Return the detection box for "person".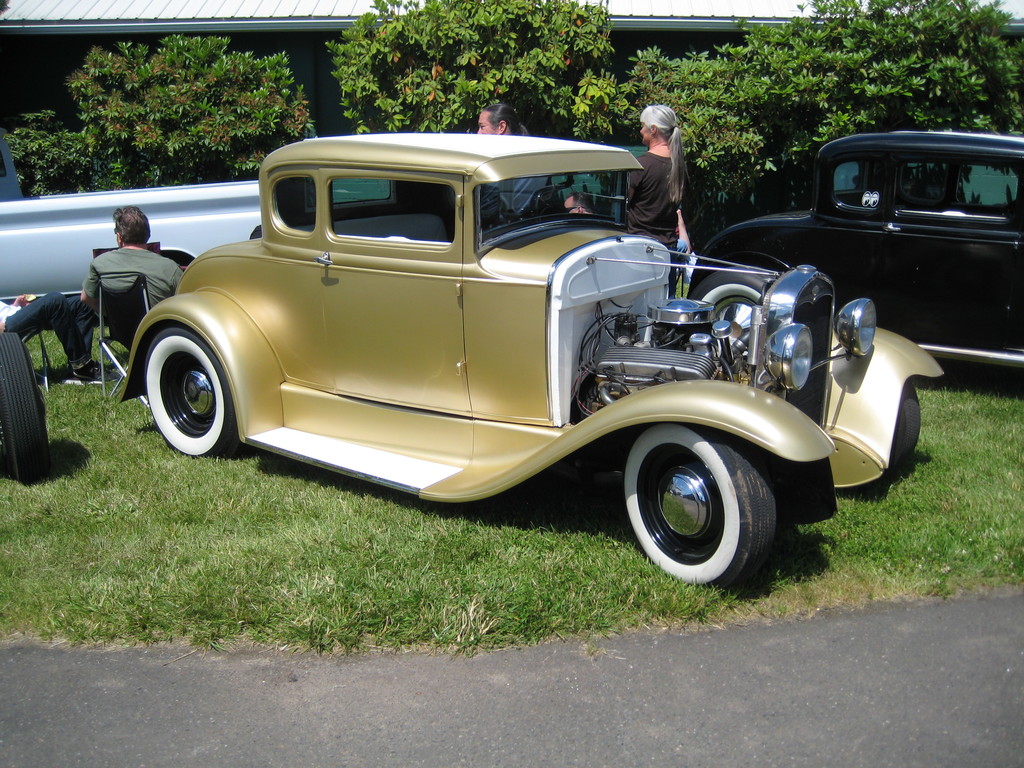
box=[627, 108, 689, 296].
